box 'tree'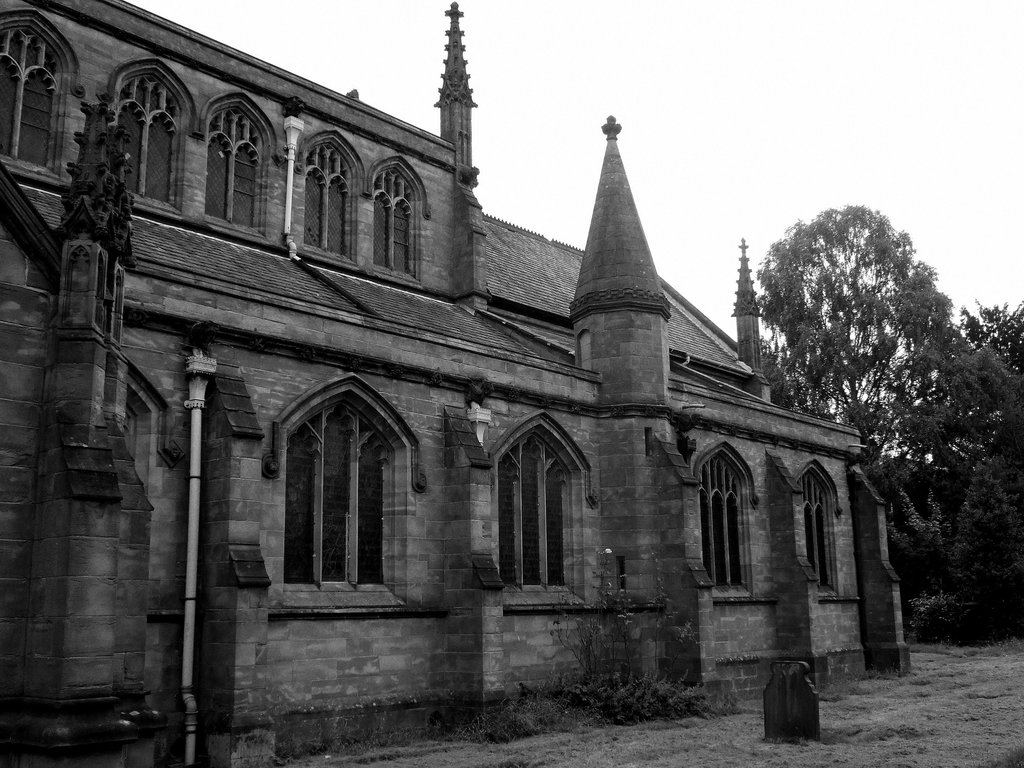
{"left": 743, "top": 170, "right": 999, "bottom": 631}
